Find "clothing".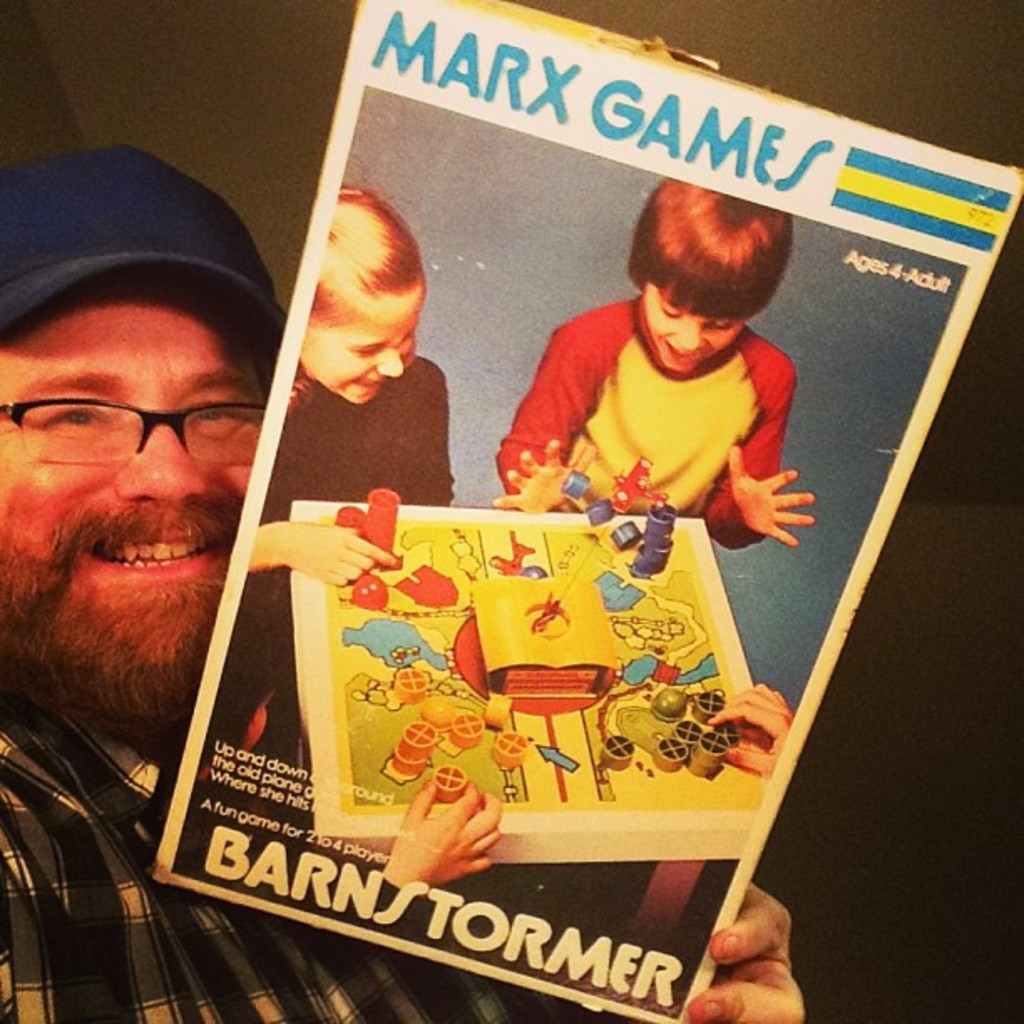
box=[239, 353, 482, 776].
